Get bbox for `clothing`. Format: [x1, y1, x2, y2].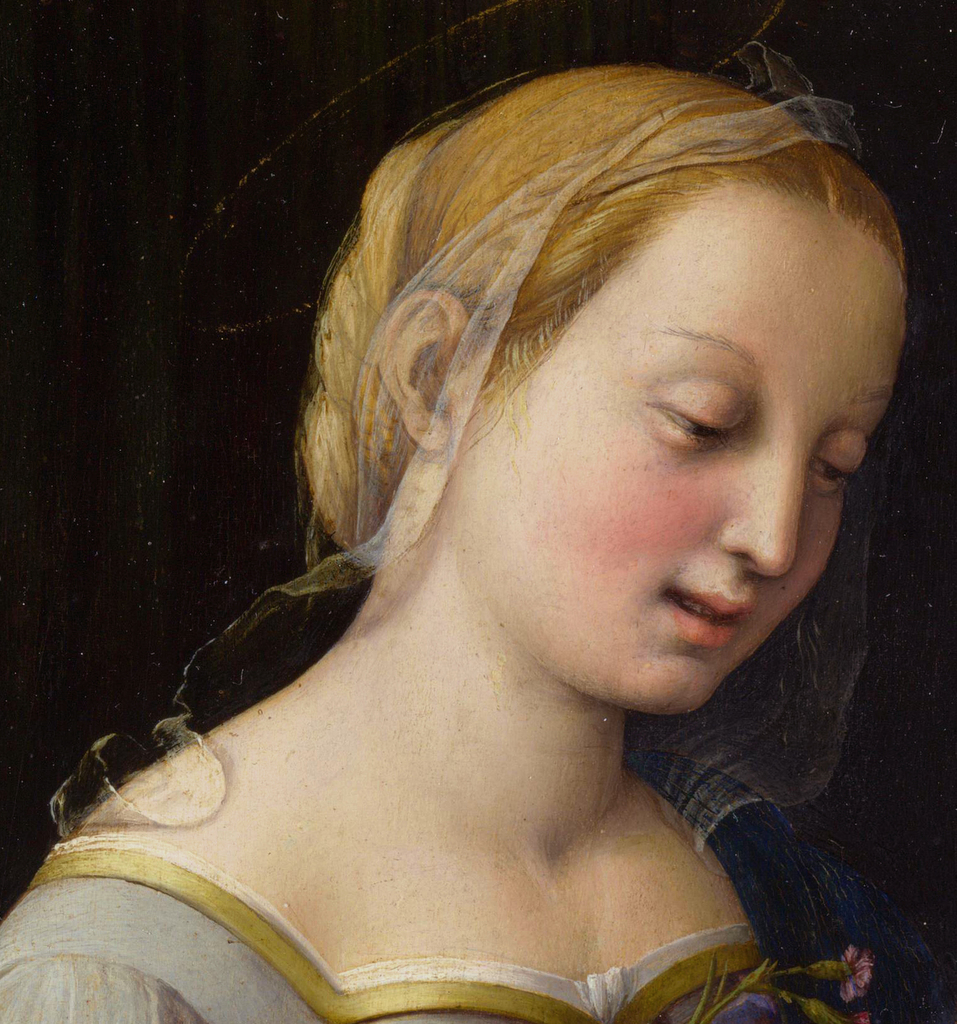
[12, 850, 953, 1023].
